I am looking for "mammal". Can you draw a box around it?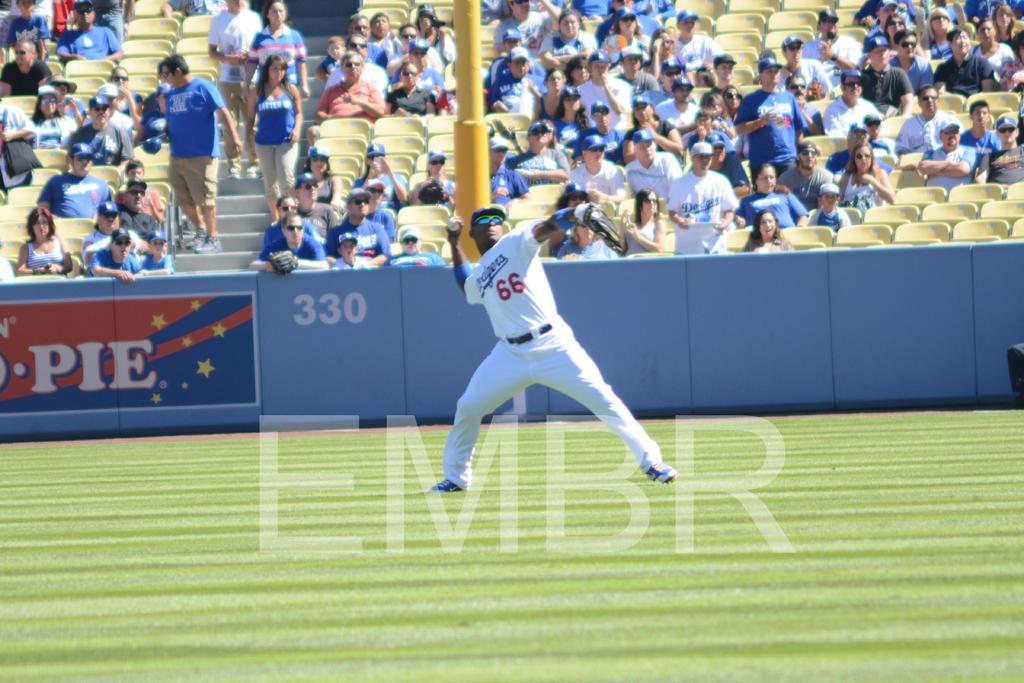
Sure, the bounding box is region(243, 53, 303, 225).
